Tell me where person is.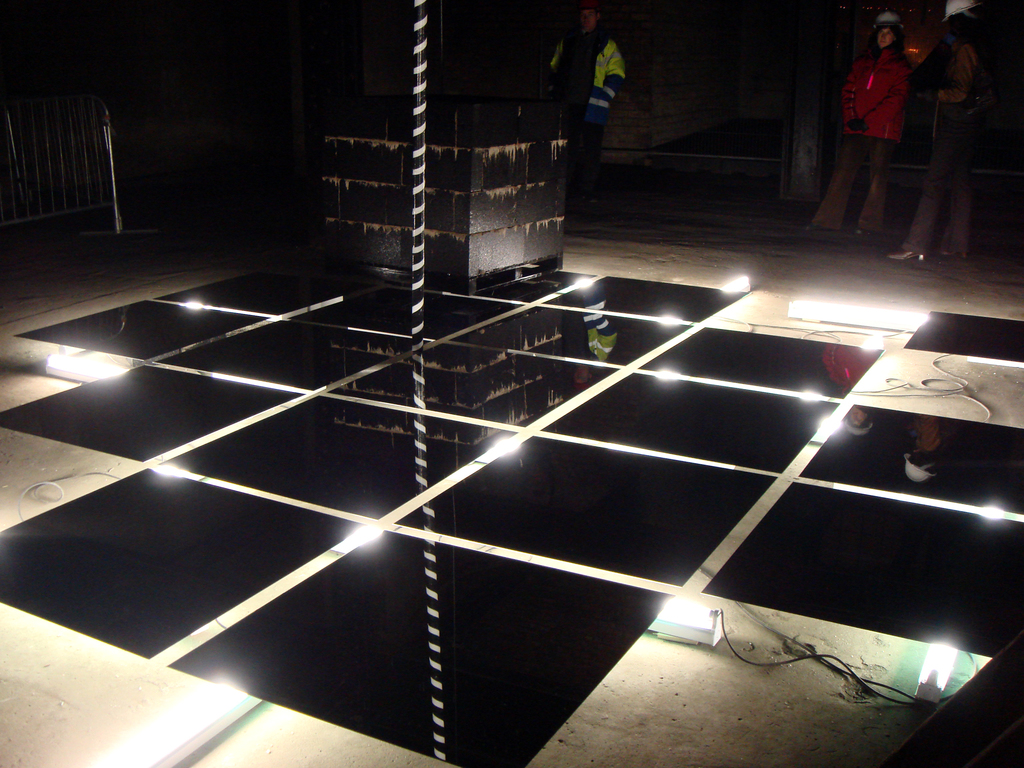
person is at bbox=(888, 0, 984, 261).
